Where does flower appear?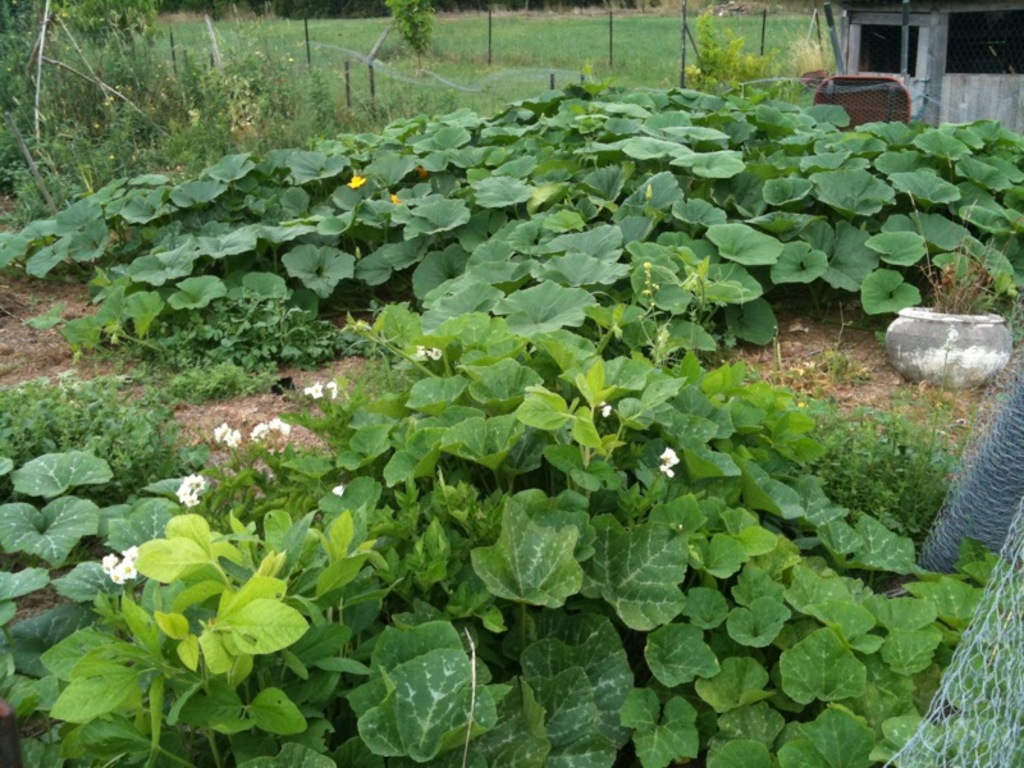
Appears at (302,378,328,399).
